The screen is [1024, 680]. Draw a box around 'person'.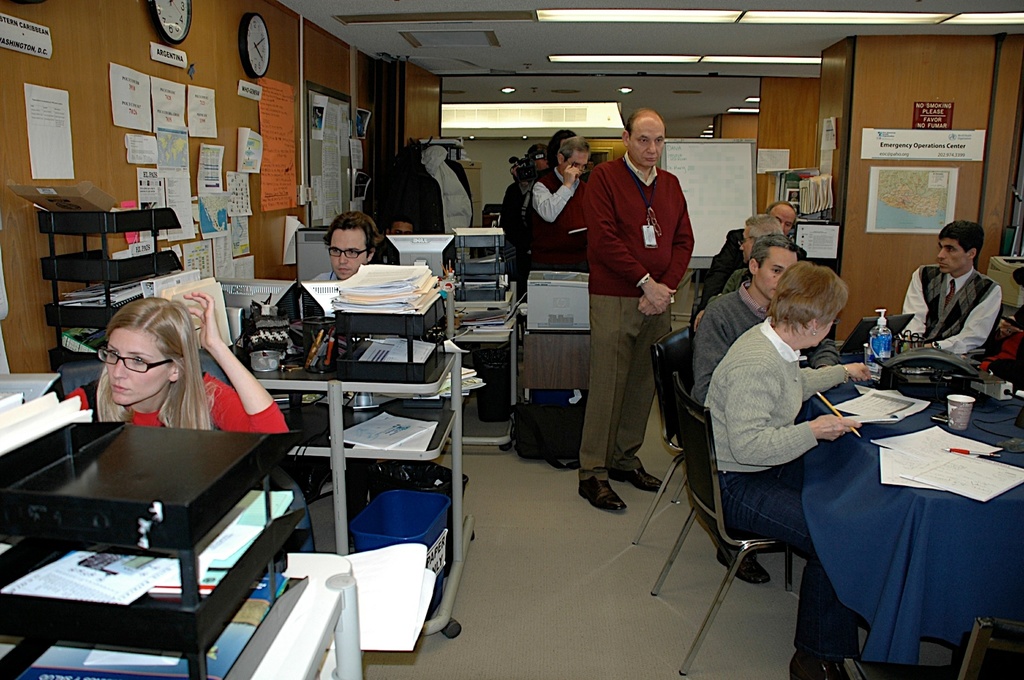
locate(692, 234, 839, 579).
